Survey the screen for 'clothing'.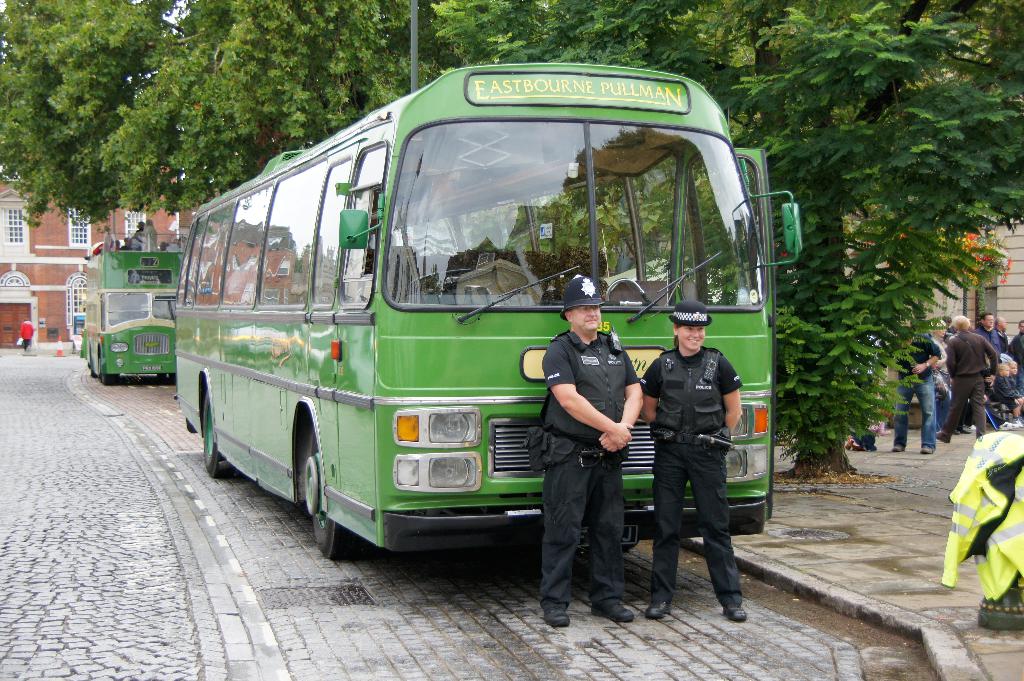
Survey found: {"x1": 974, "y1": 324, "x2": 1000, "y2": 355}.
